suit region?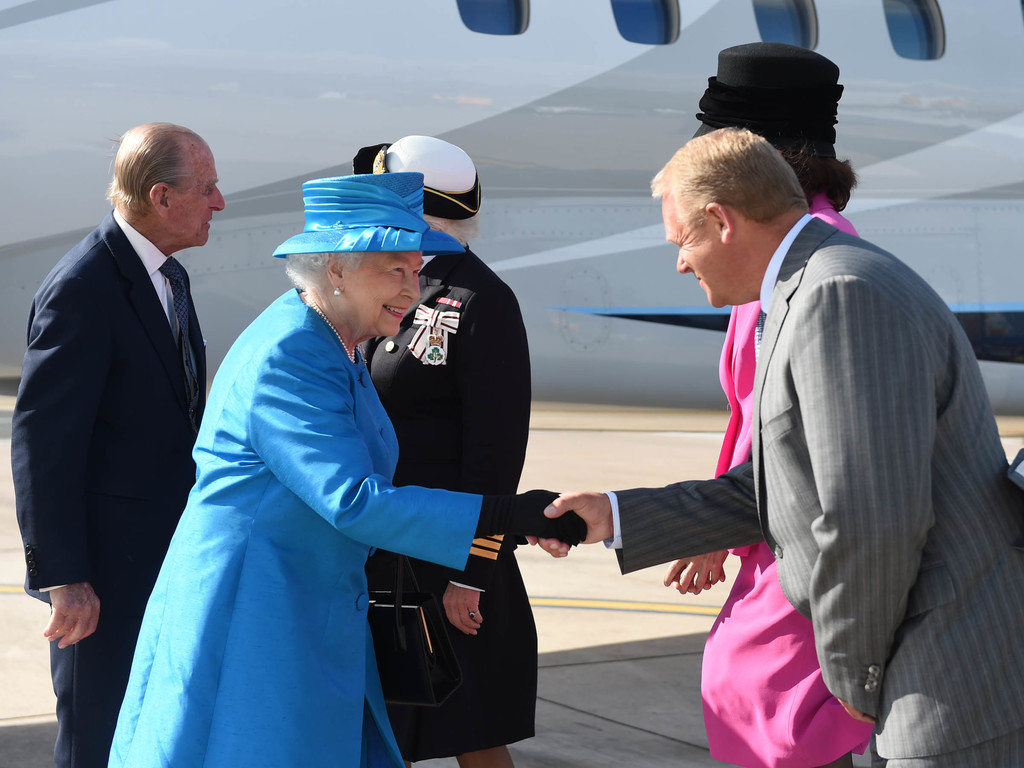
<region>598, 213, 1023, 767</region>
